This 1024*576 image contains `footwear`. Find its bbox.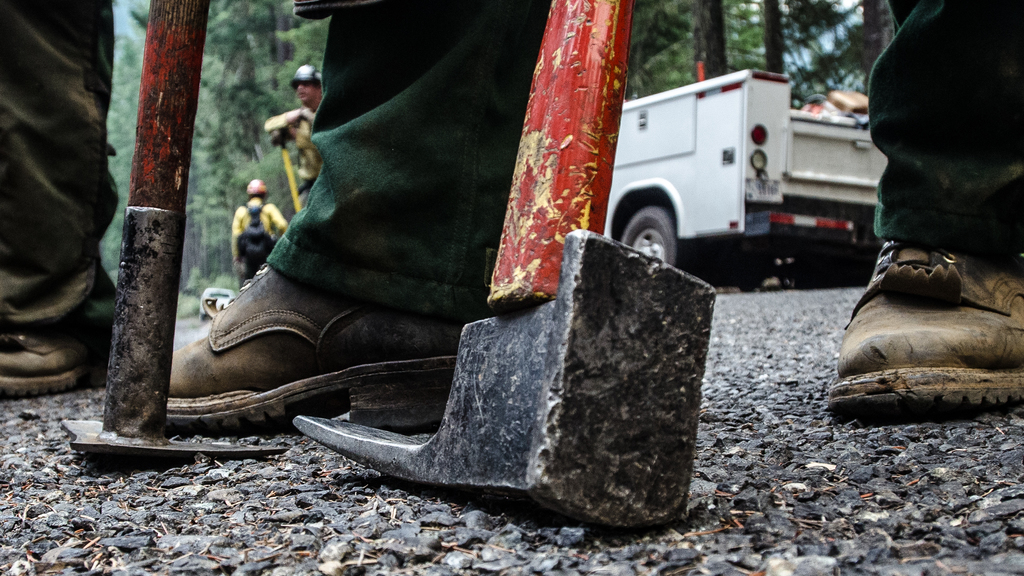
bbox=(840, 226, 1004, 383).
